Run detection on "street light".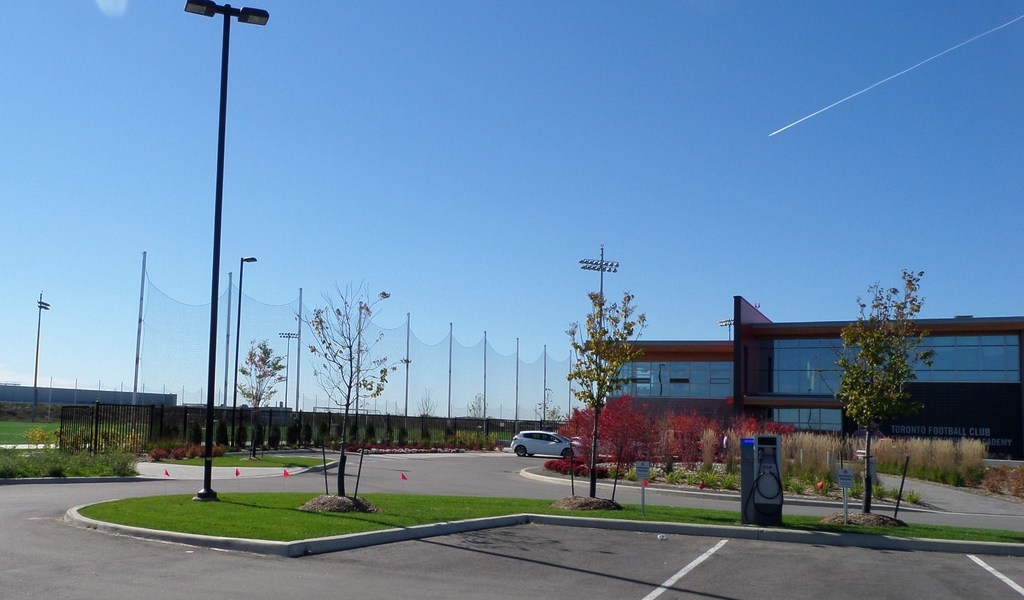
Result: [x1=712, y1=314, x2=732, y2=339].
